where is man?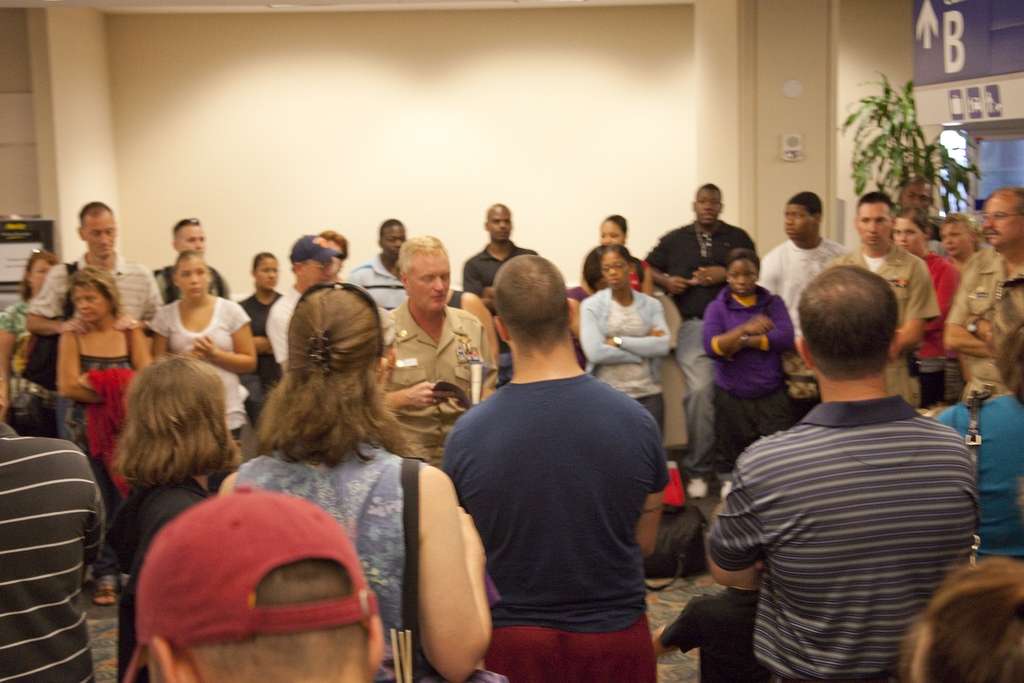
(left=157, top=216, right=236, bottom=298).
